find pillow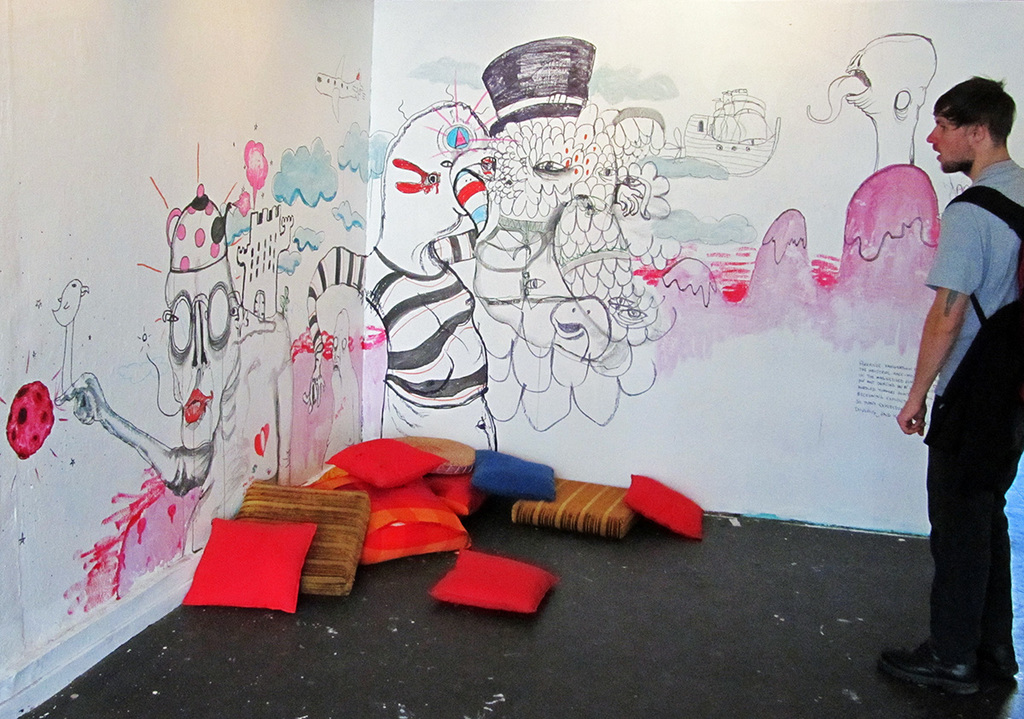
<bbox>172, 513, 311, 608</bbox>
